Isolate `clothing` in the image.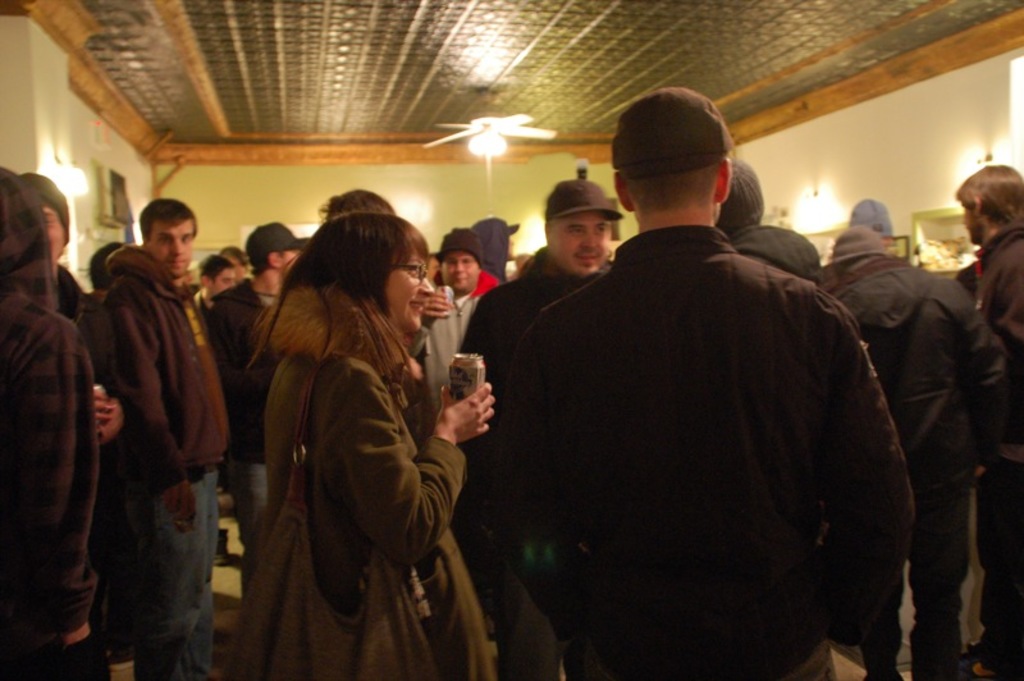
Isolated region: BBox(0, 168, 102, 680).
